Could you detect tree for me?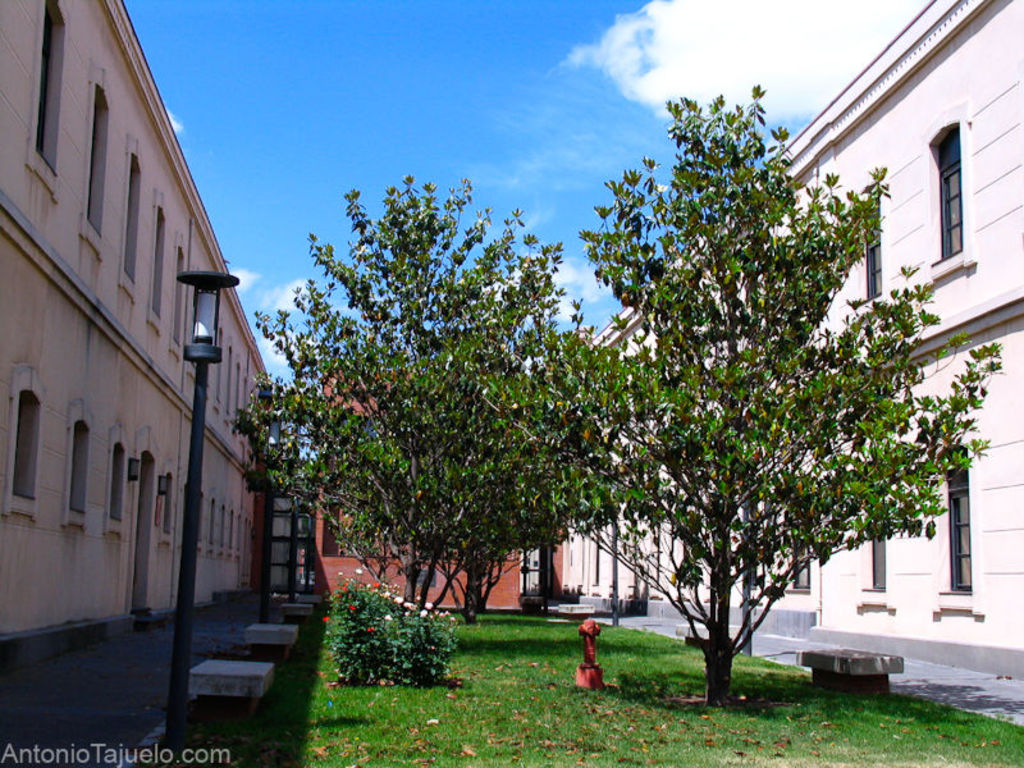
Detection result: box=[567, 73, 931, 659].
